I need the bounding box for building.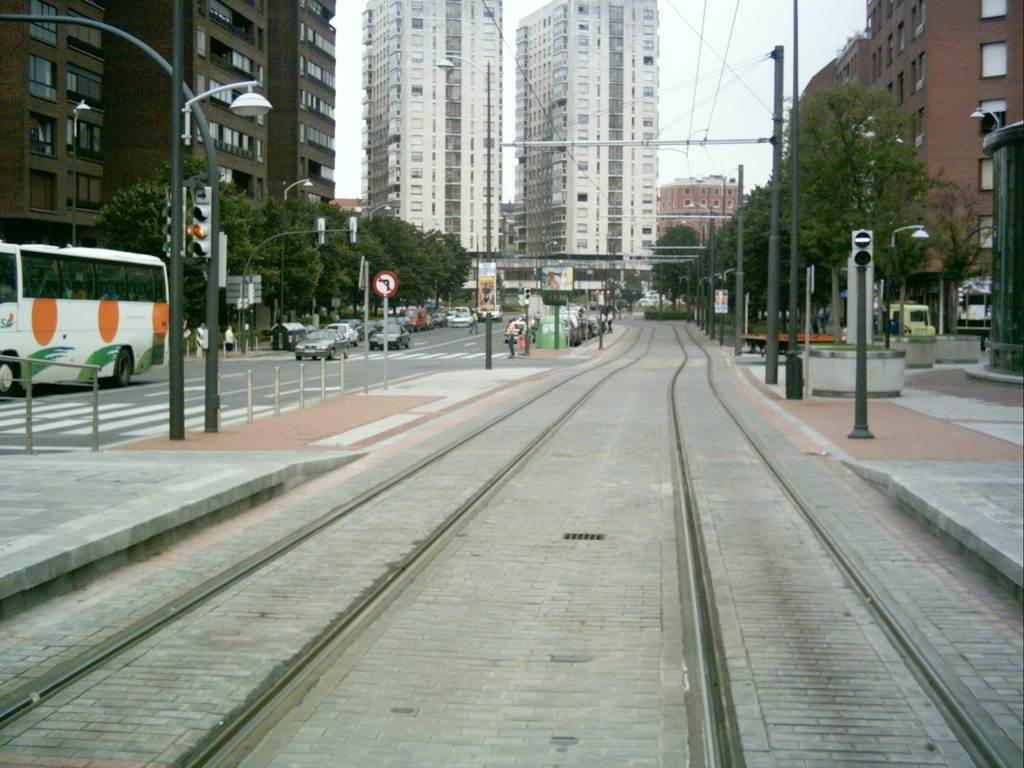
Here it is: (512, 0, 657, 255).
